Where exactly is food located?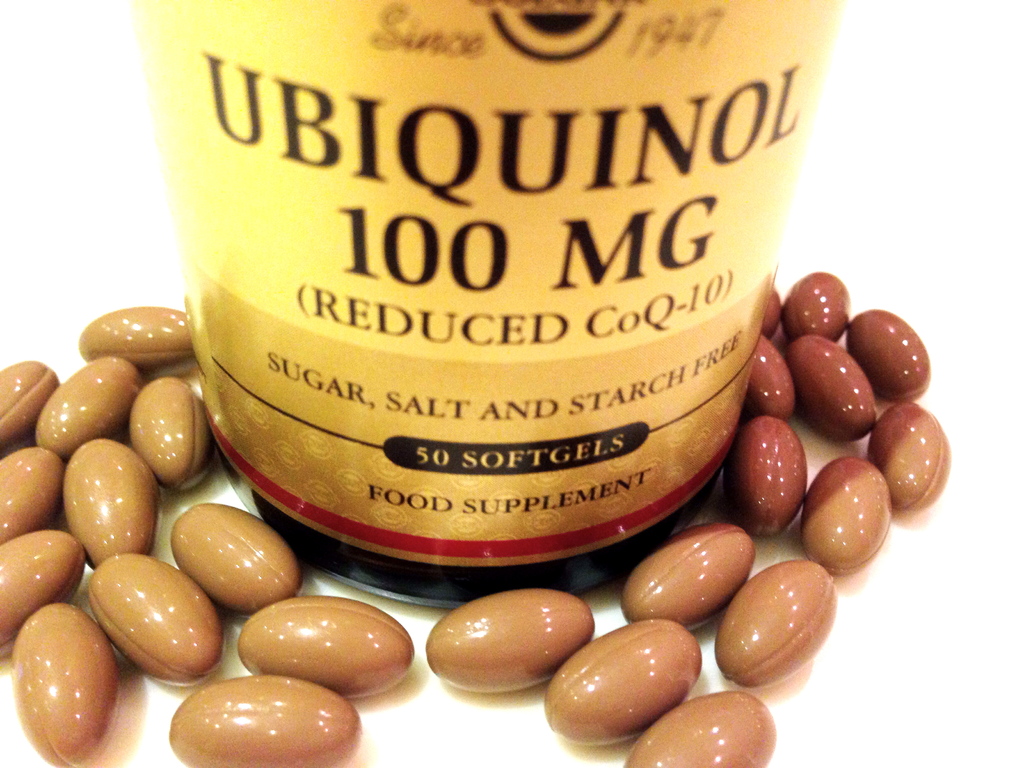
Its bounding box is x1=765, y1=291, x2=787, y2=339.
